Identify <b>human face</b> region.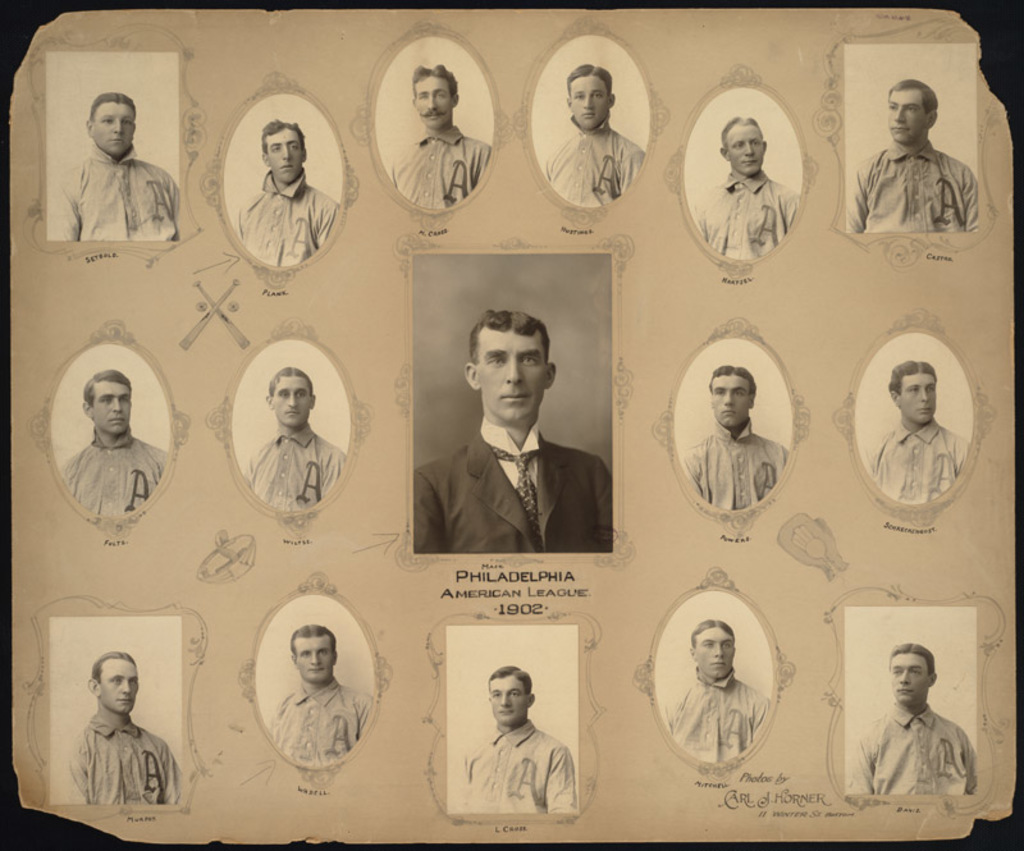
Region: (x1=891, y1=93, x2=922, y2=147).
